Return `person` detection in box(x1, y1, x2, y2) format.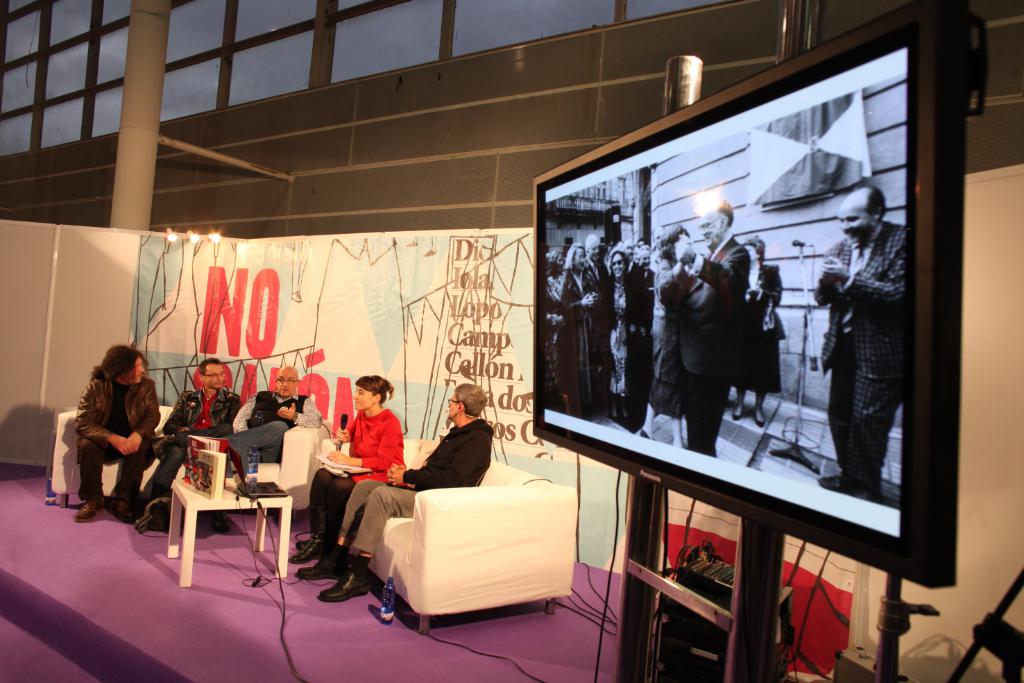
box(816, 183, 905, 505).
